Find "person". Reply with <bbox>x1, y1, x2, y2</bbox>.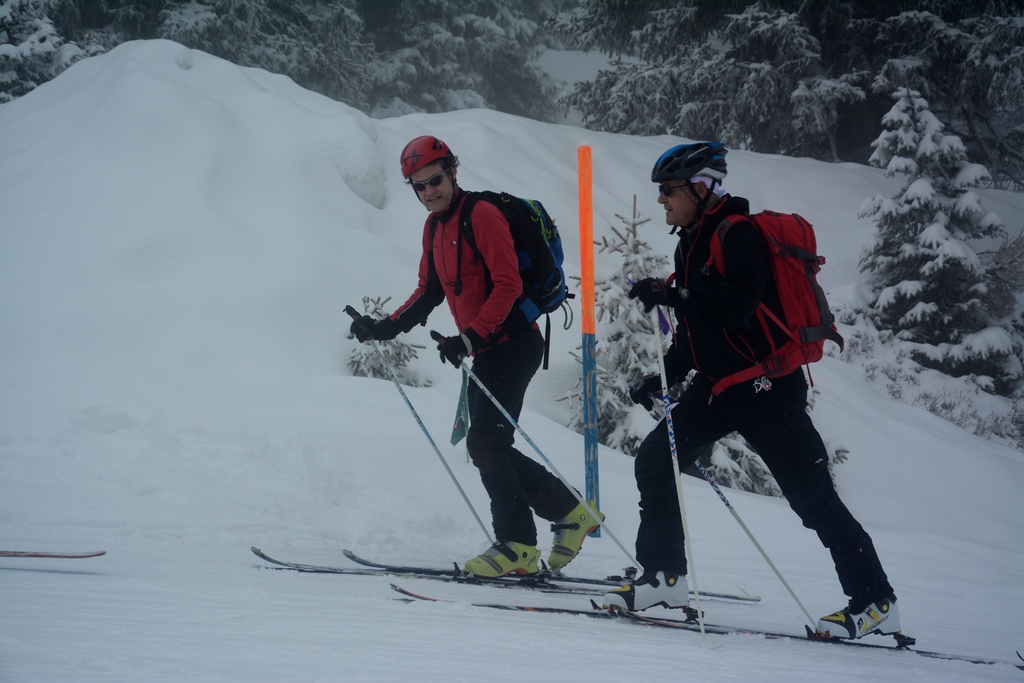
<bbox>604, 140, 901, 641</bbox>.
